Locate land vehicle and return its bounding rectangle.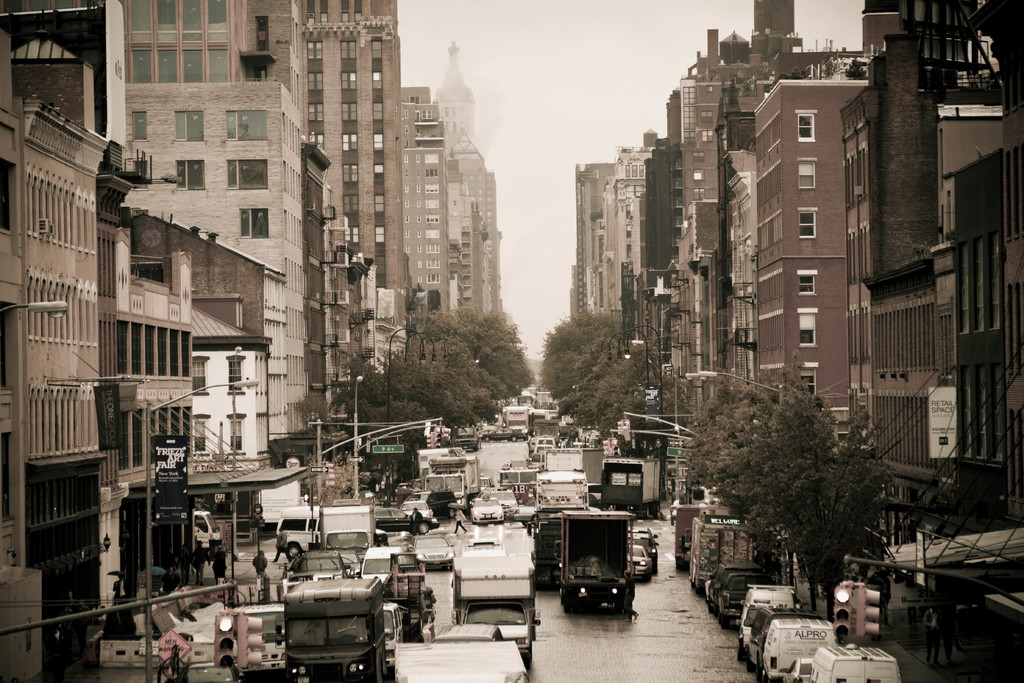
436,621,501,640.
